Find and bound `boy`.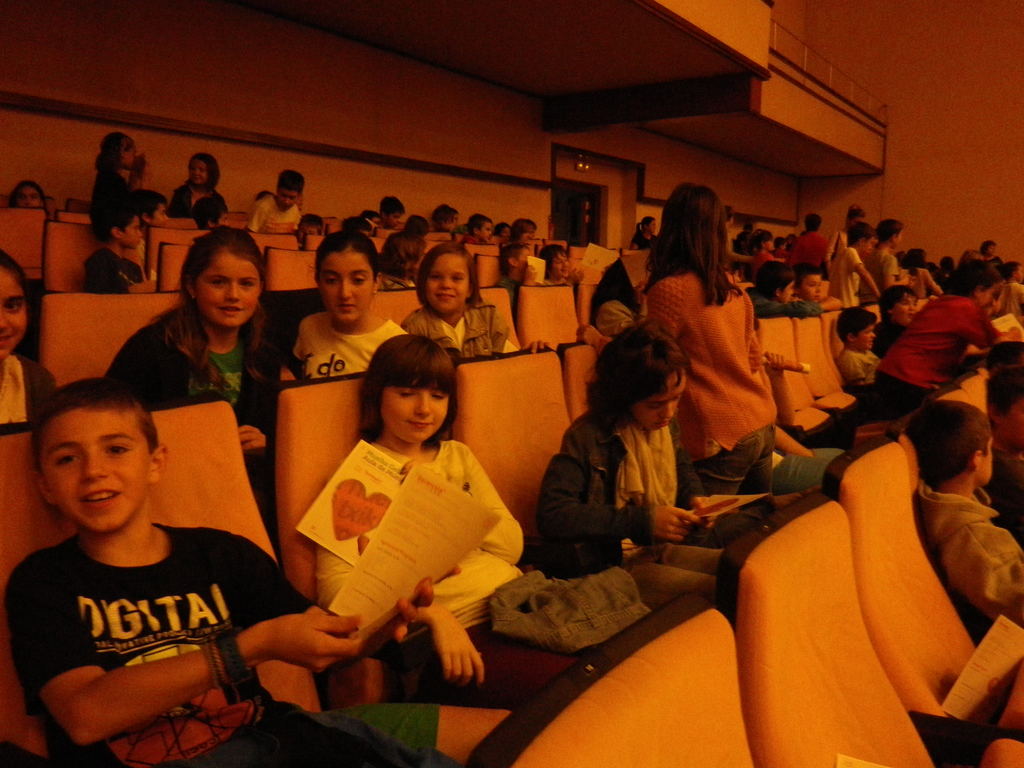
Bound: BBox(992, 364, 1023, 553).
